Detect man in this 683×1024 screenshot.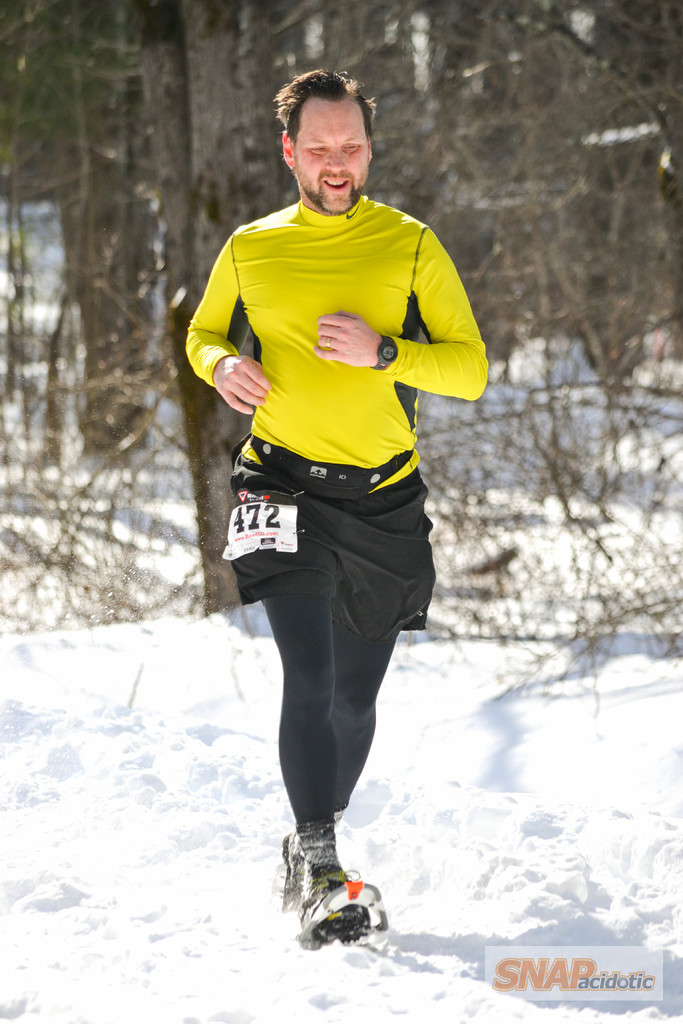
Detection: Rect(185, 70, 488, 908).
